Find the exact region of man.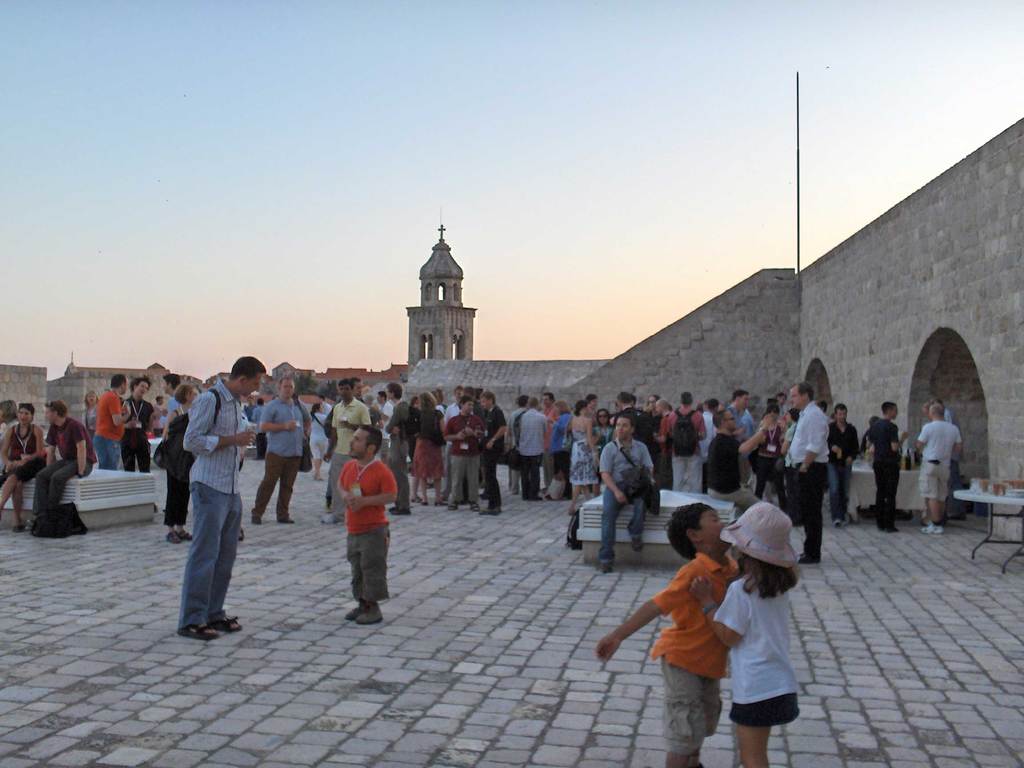
Exact region: <bbox>867, 403, 910, 535</bbox>.
